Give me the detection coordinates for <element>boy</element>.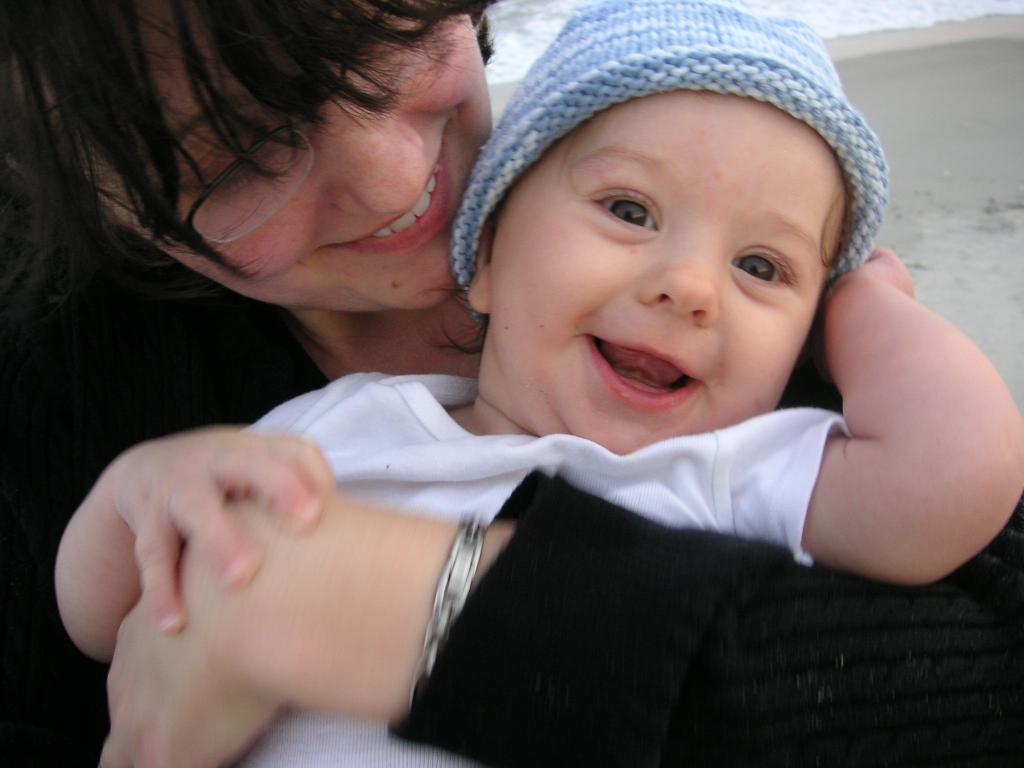
234, 0, 1023, 767.
